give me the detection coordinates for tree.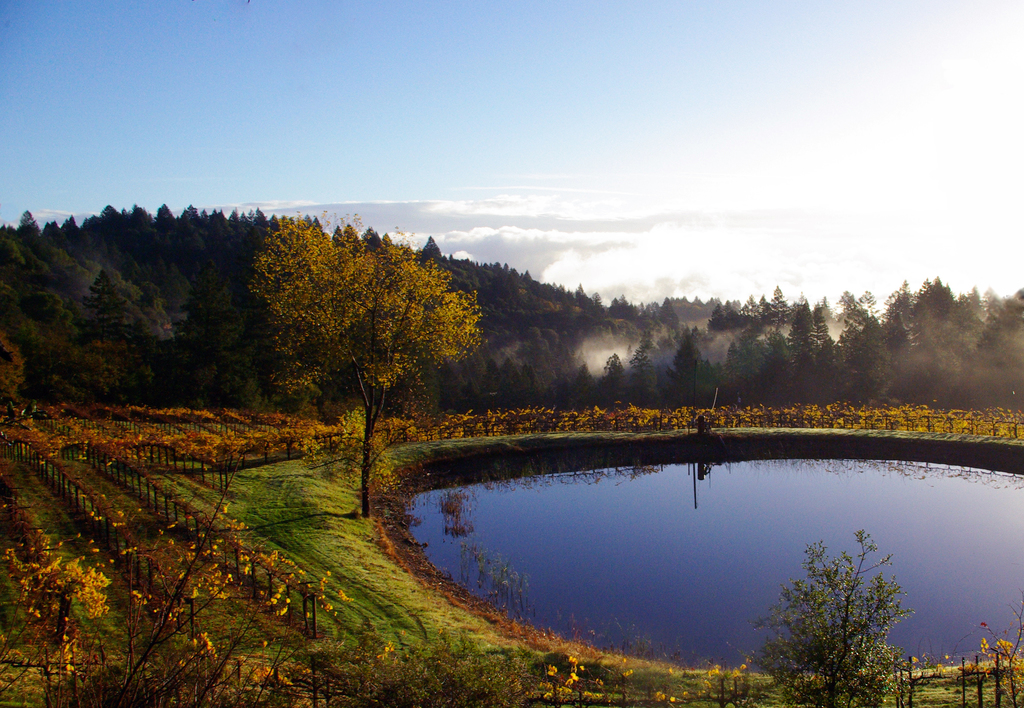
(x1=752, y1=527, x2=926, y2=707).
